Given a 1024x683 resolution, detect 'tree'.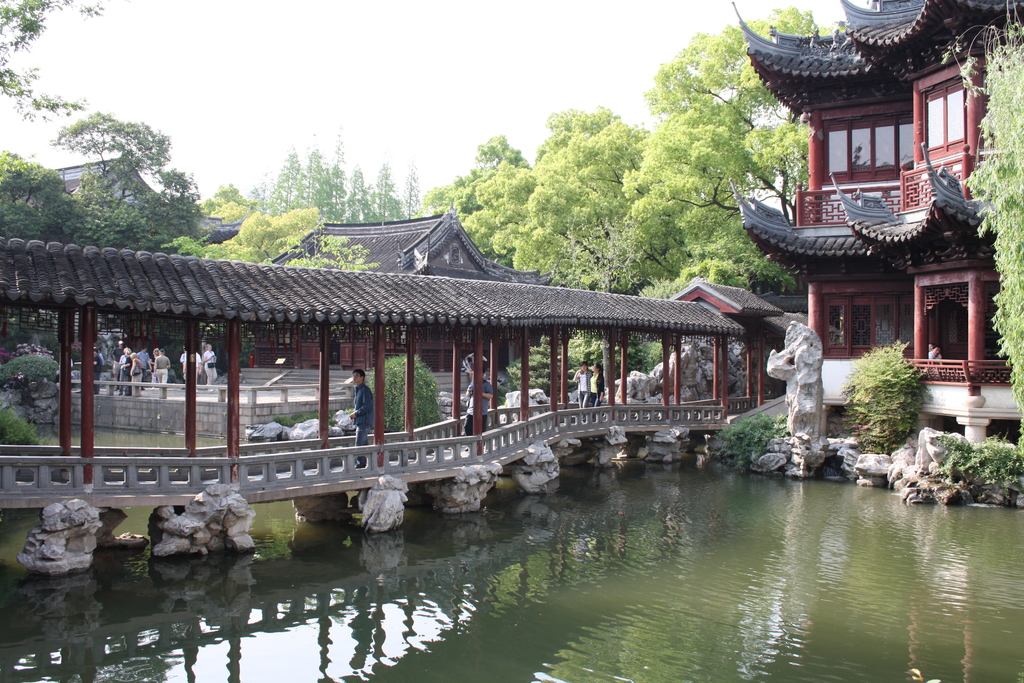
{"x1": 330, "y1": 142, "x2": 344, "y2": 216}.
